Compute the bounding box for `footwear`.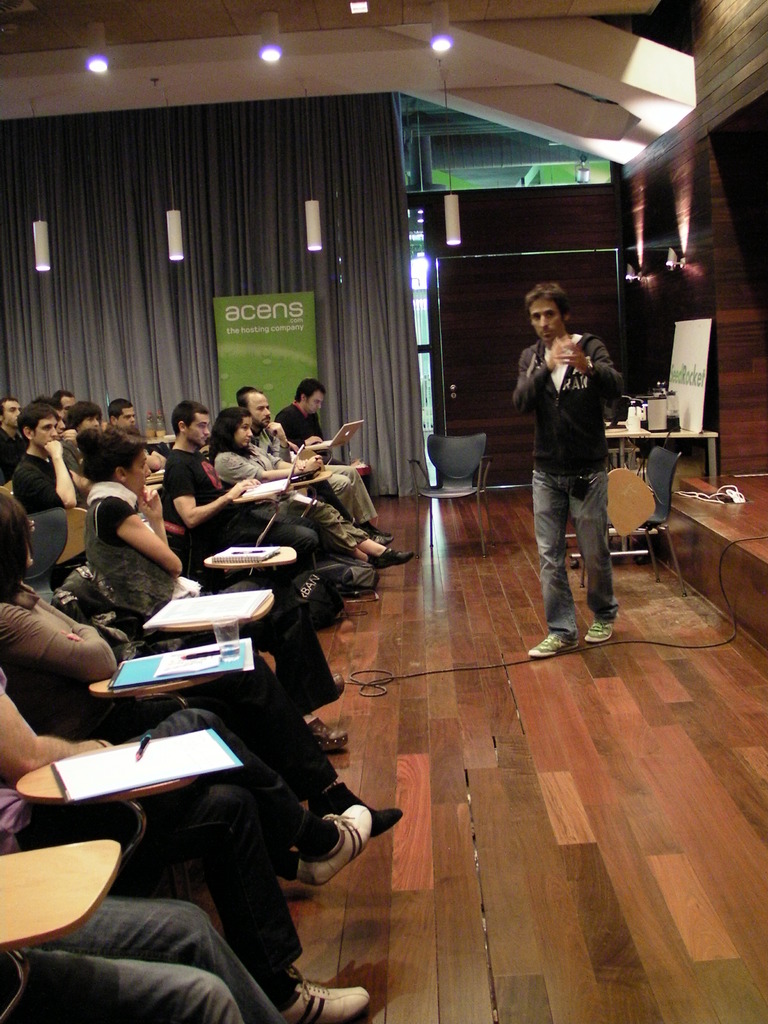
left=280, top=812, right=380, bottom=898.
